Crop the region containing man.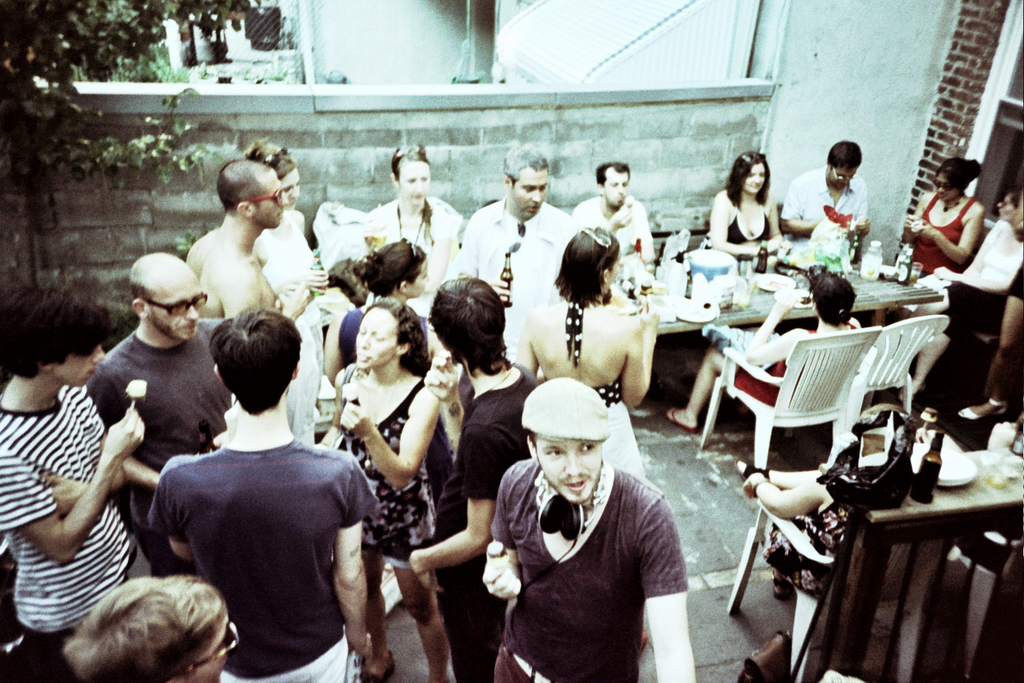
Crop region: region(409, 275, 538, 682).
